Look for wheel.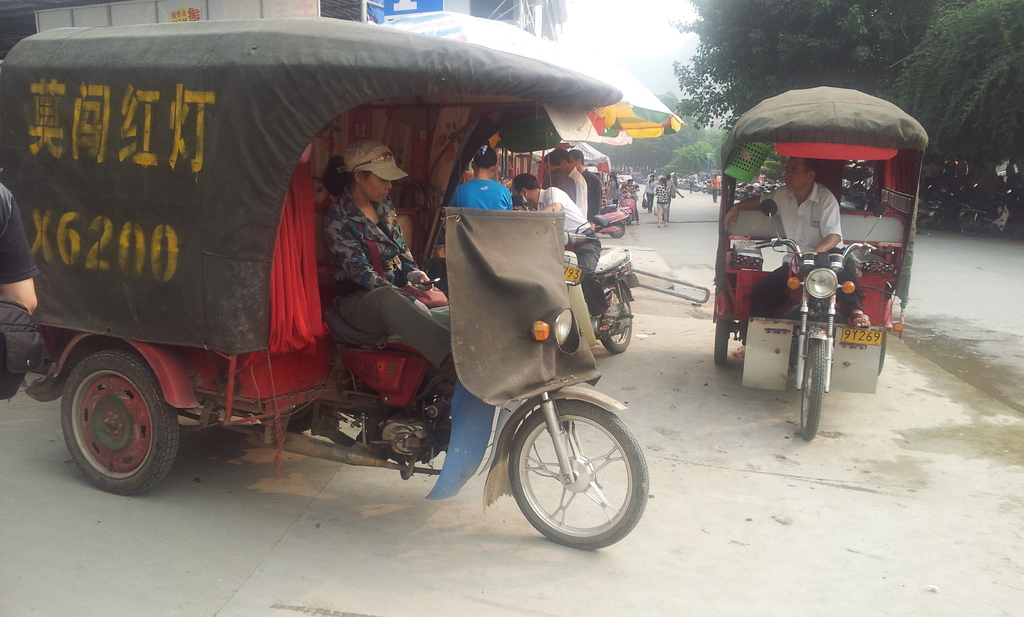
Found: BBox(61, 345, 189, 495).
